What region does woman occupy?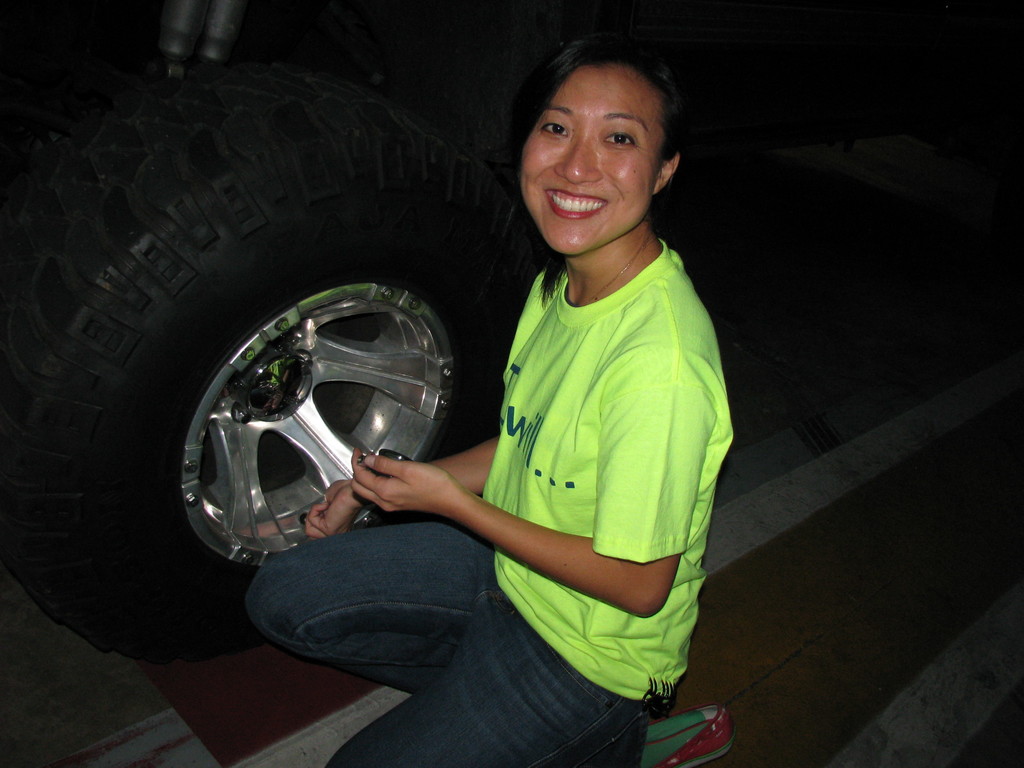
detection(214, 0, 743, 767).
